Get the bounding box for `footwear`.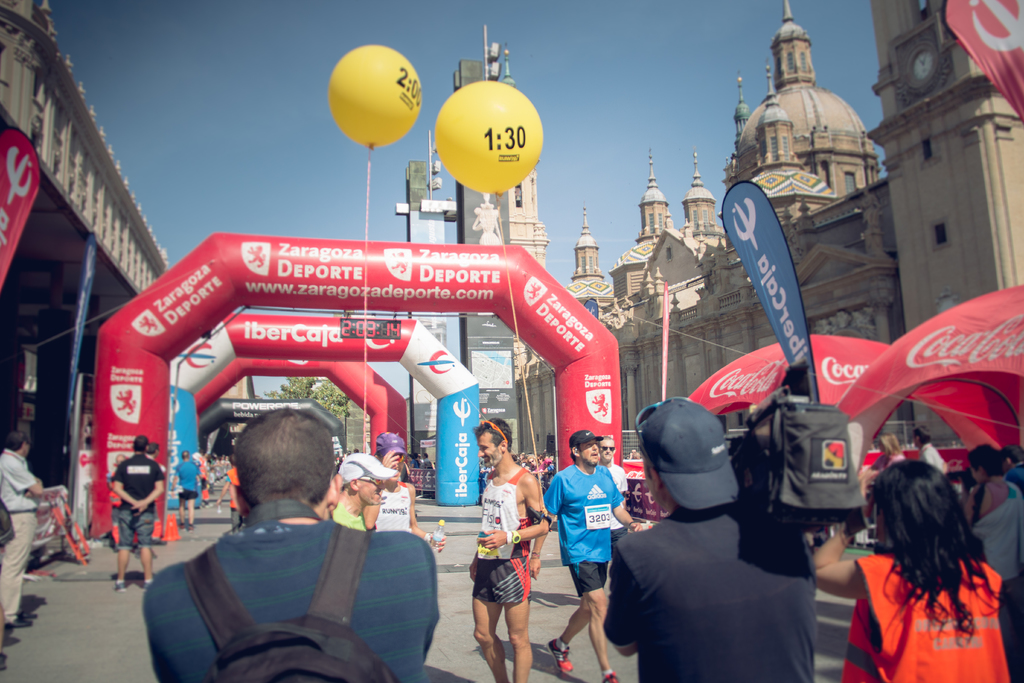
(x1=175, y1=523, x2=184, y2=531).
